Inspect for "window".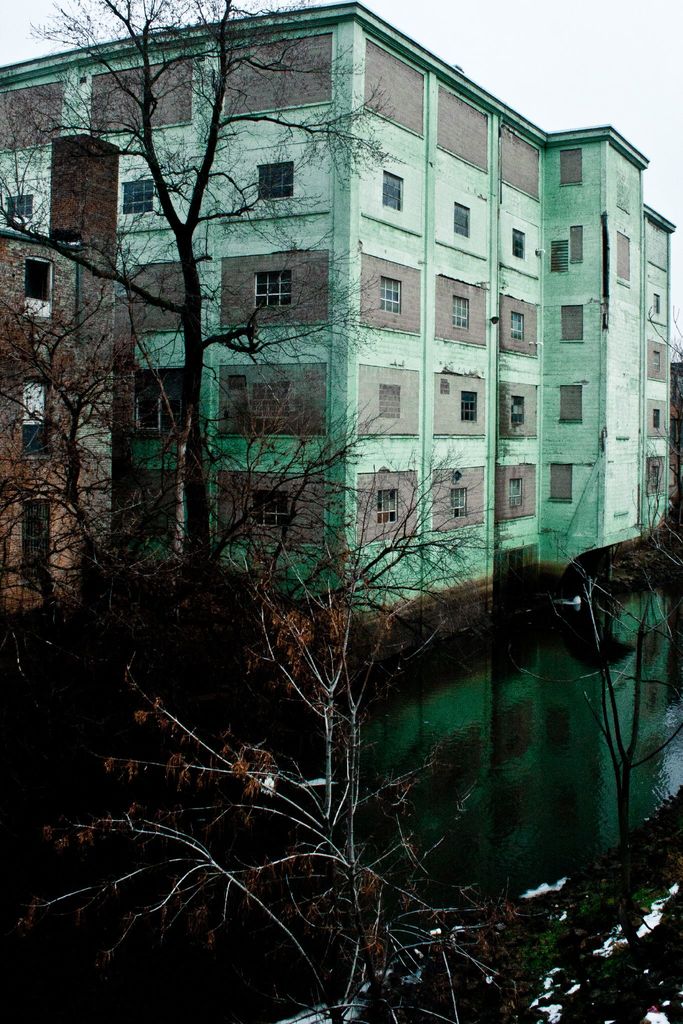
Inspection: region(379, 268, 404, 316).
